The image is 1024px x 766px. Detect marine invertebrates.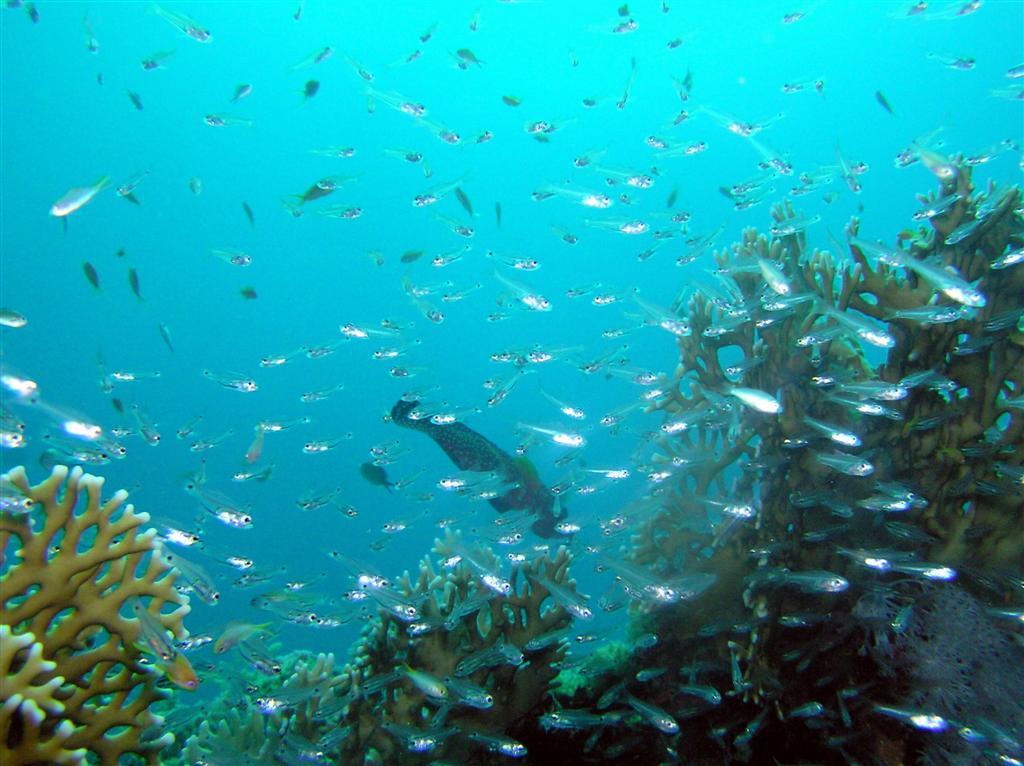
Detection: <bbox>266, 417, 313, 433</bbox>.
